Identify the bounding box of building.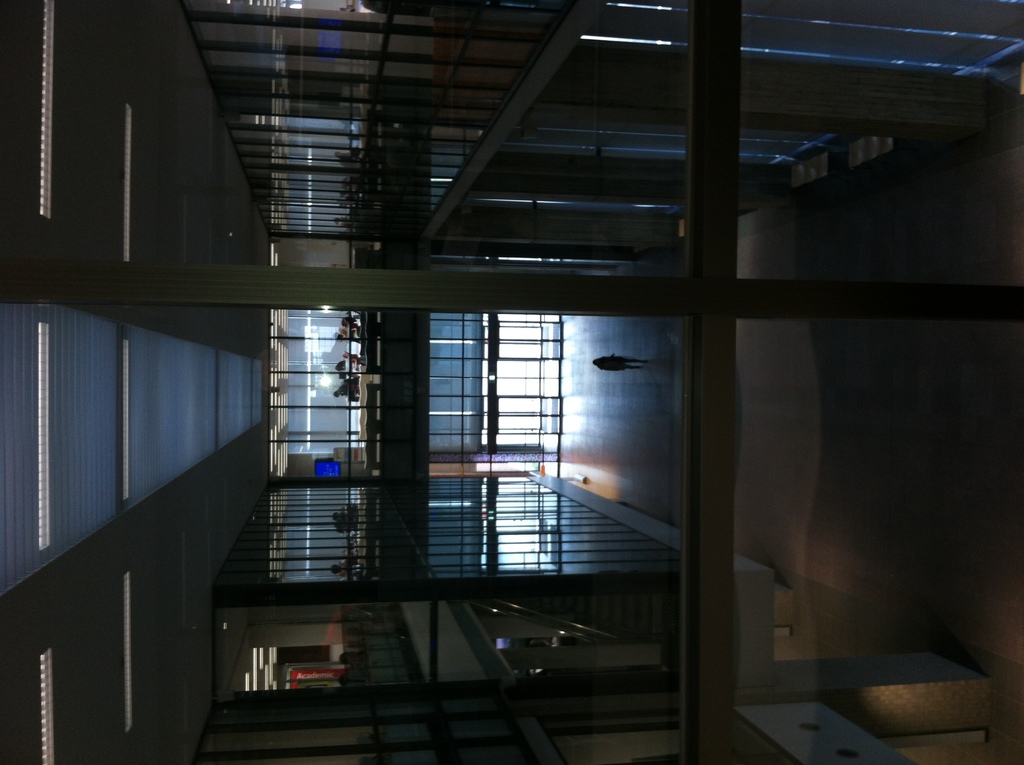
<box>1,0,1023,764</box>.
